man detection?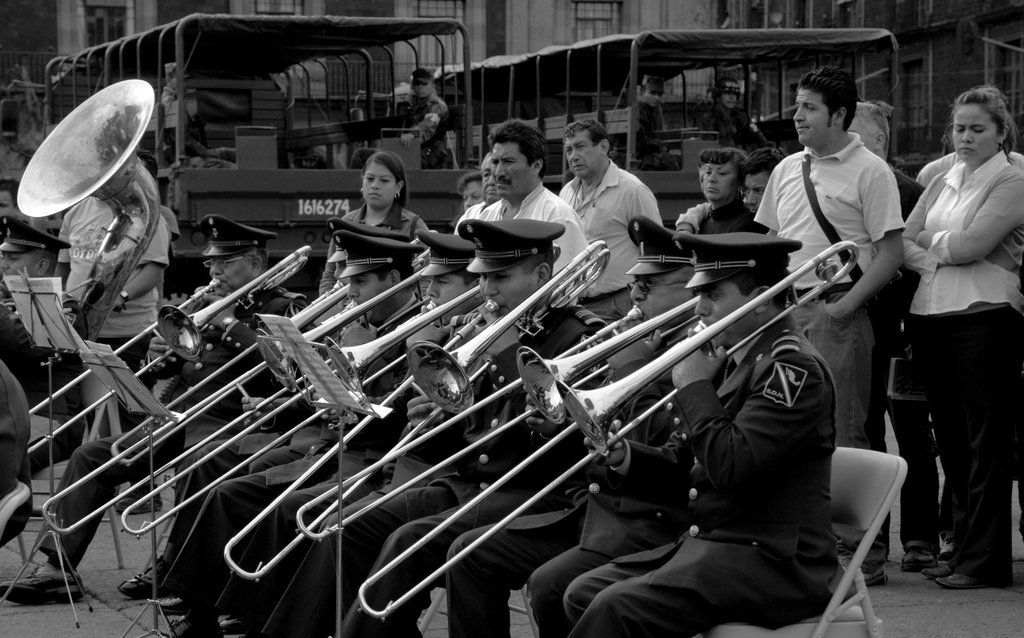
751, 61, 910, 594
